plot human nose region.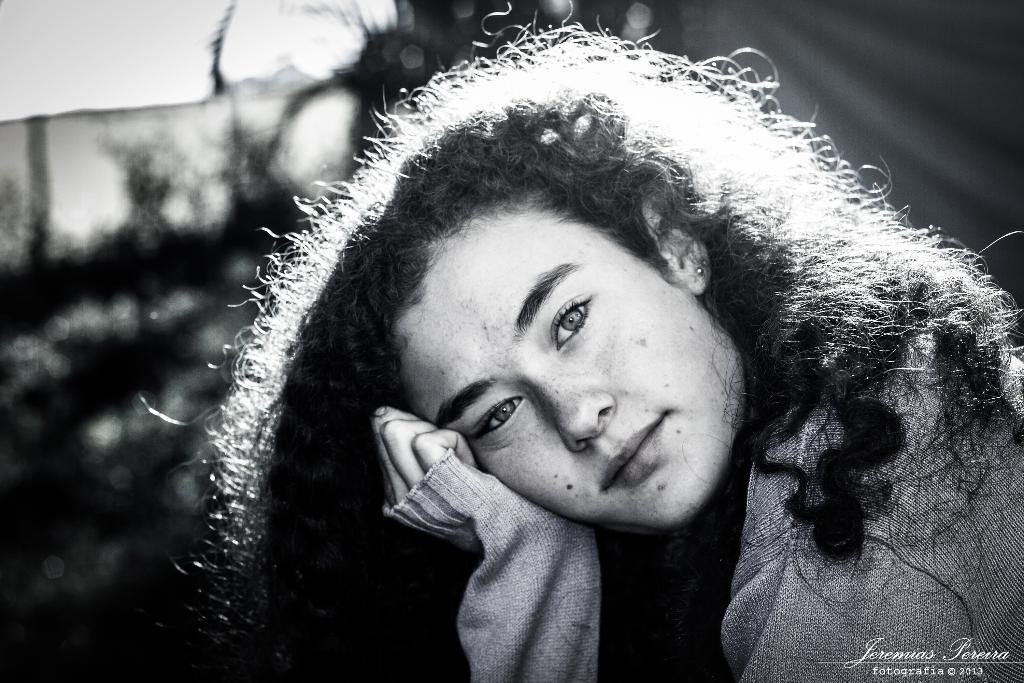
Plotted at 529, 369, 615, 452.
